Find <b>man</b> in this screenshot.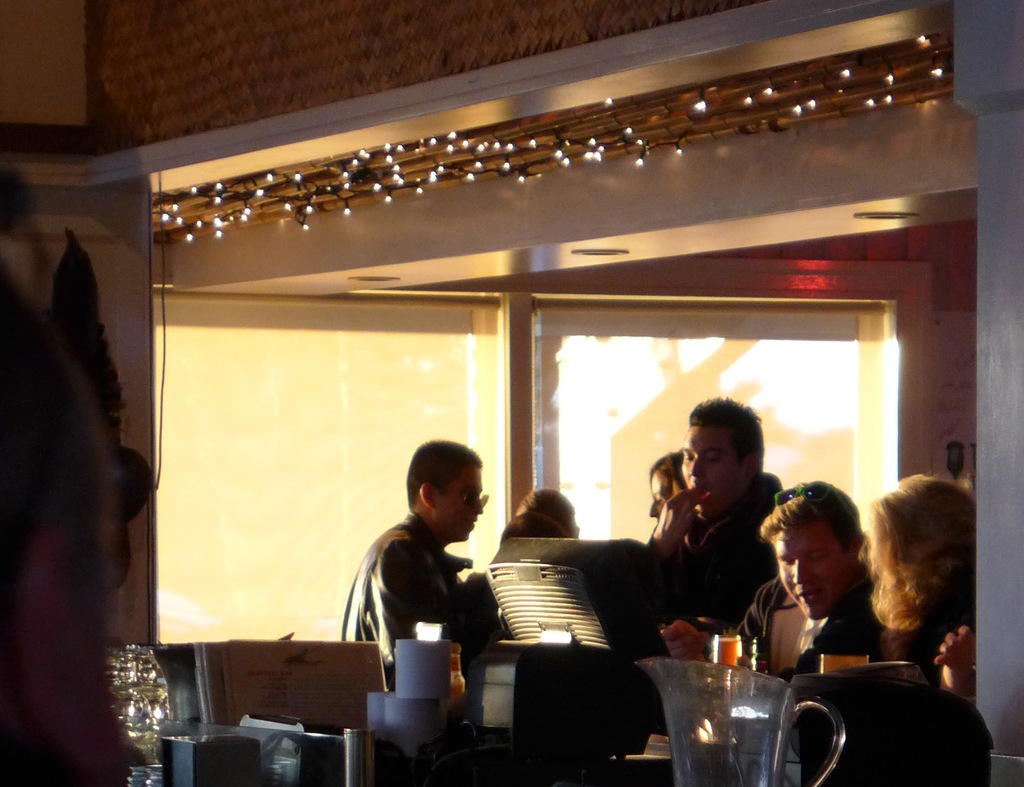
The bounding box for <b>man</b> is (left=660, top=578, right=794, bottom=676).
